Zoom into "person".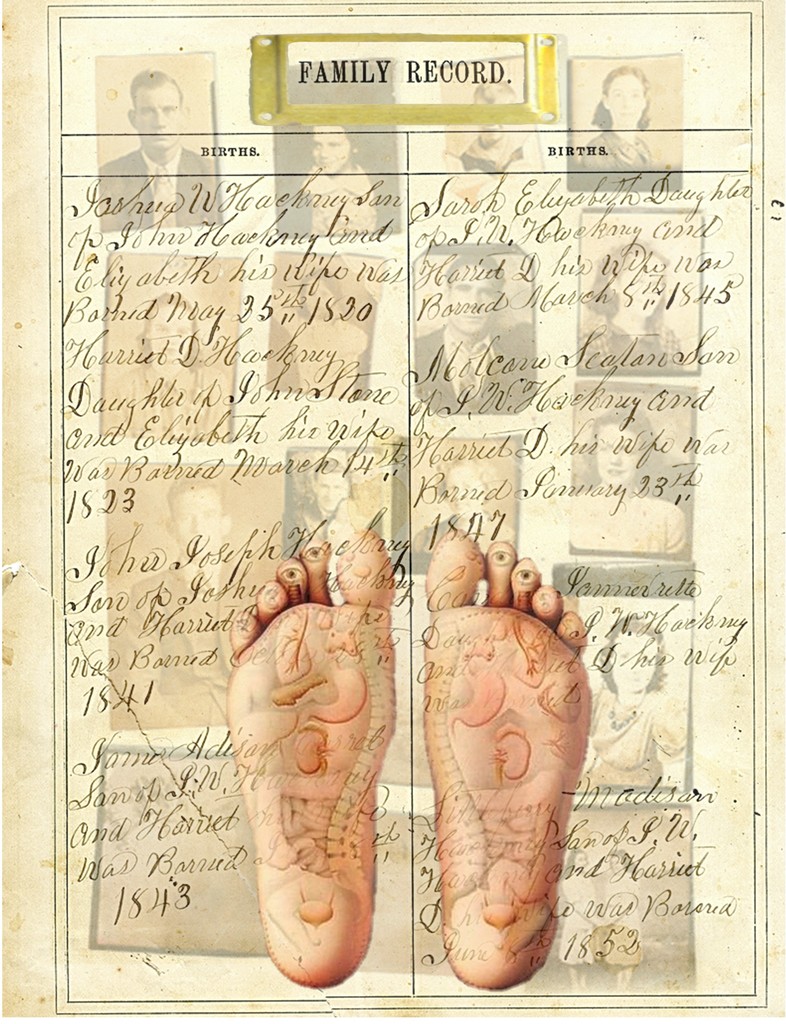
Zoom target: {"x1": 438, "y1": 85, "x2": 534, "y2": 187}.
